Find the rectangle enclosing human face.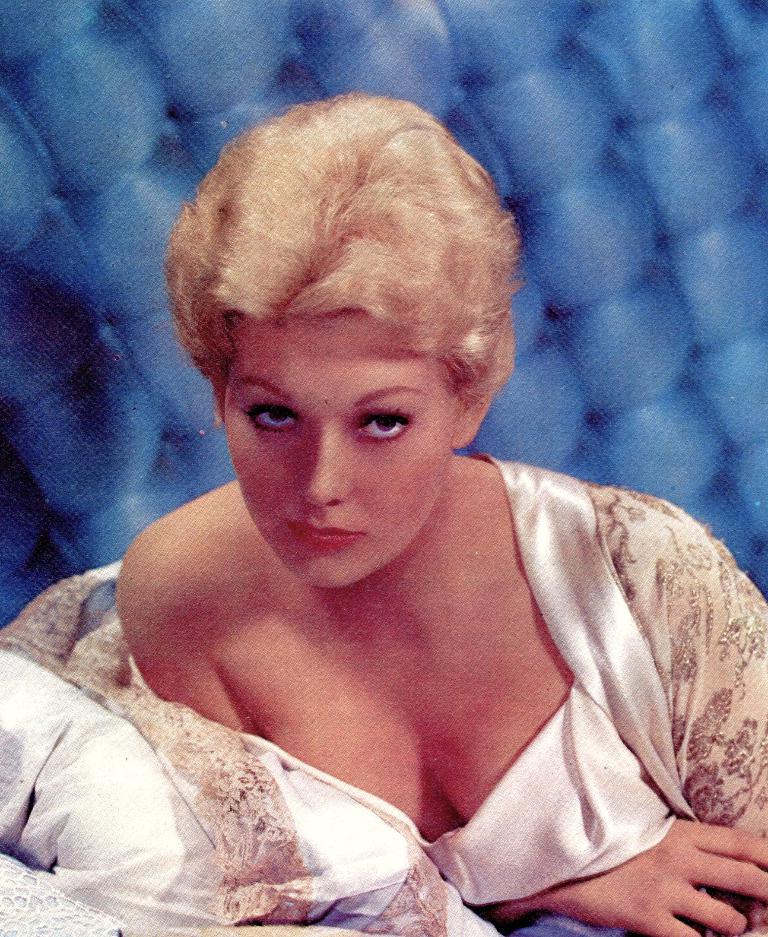
region(230, 314, 461, 594).
